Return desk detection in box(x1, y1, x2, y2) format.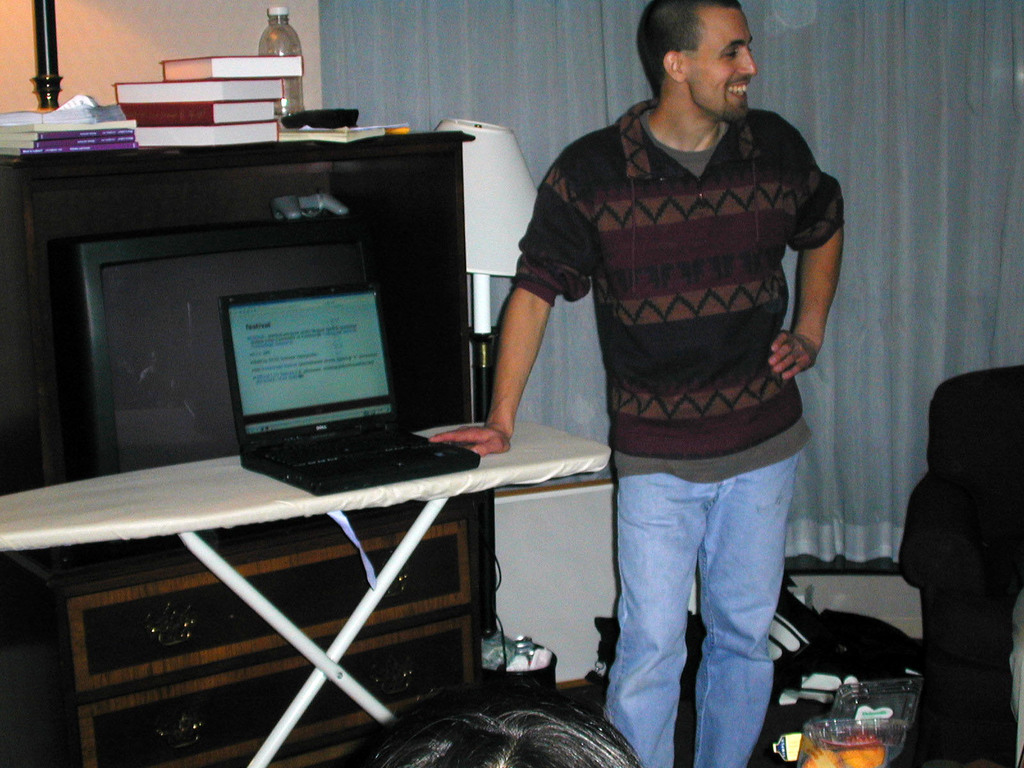
box(3, 381, 623, 743).
